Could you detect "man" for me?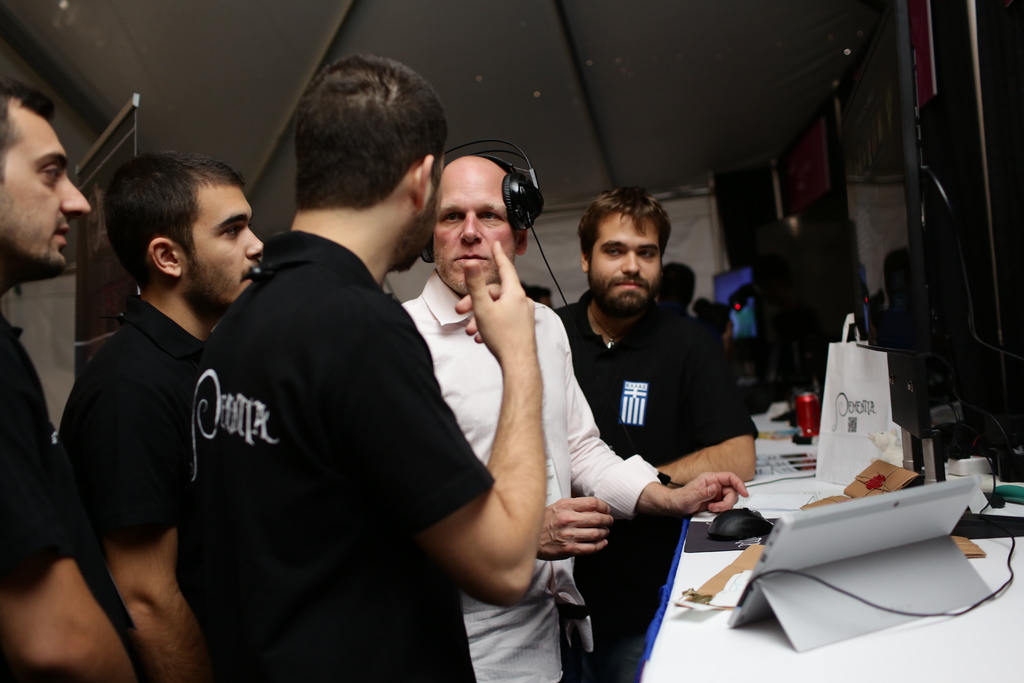
Detection result: (552,188,757,682).
